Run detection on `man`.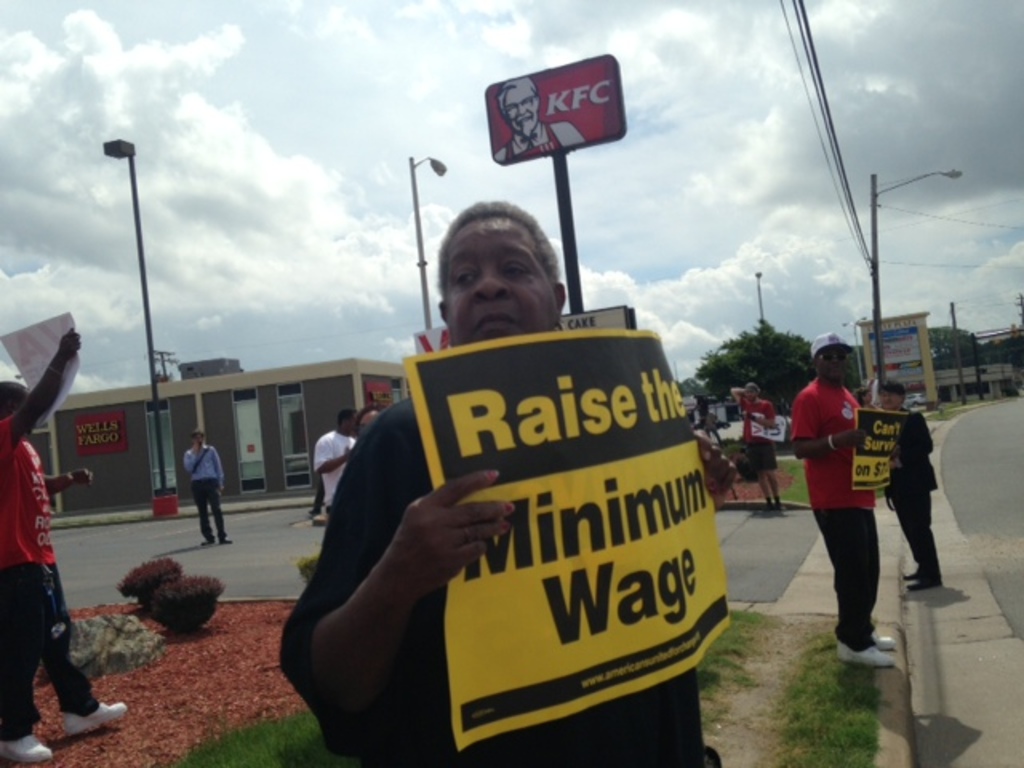
Result: (left=794, top=331, right=899, bottom=664).
